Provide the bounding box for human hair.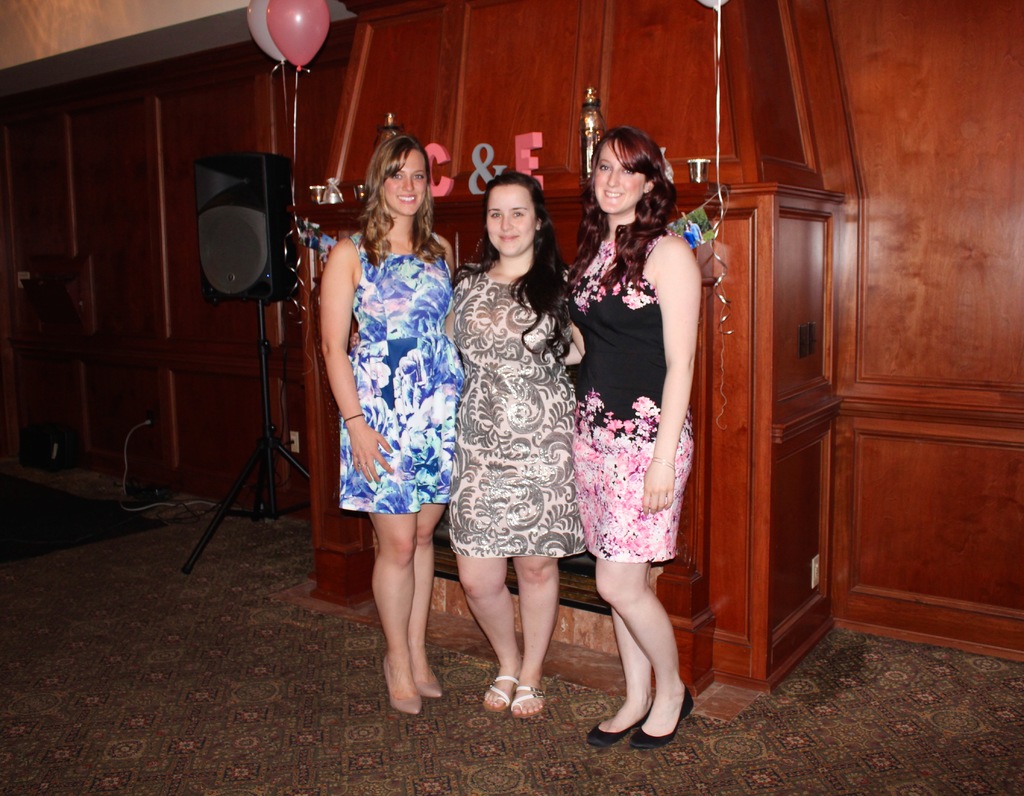
[361,129,440,242].
